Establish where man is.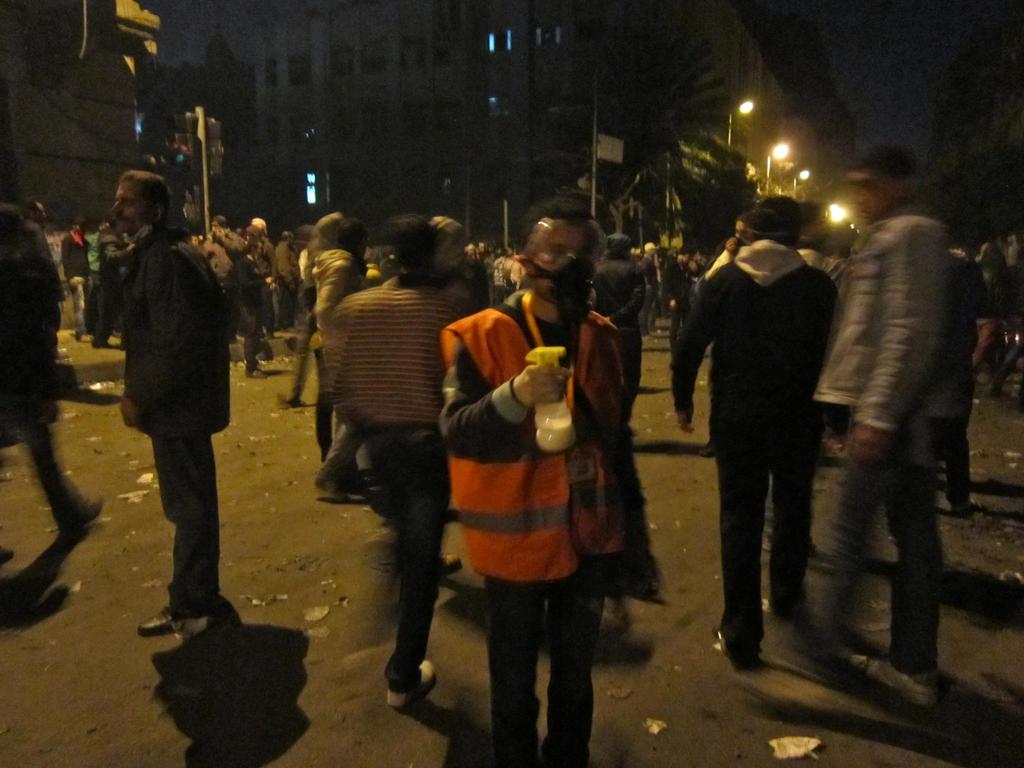
Established at crop(189, 231, 201, 244).
